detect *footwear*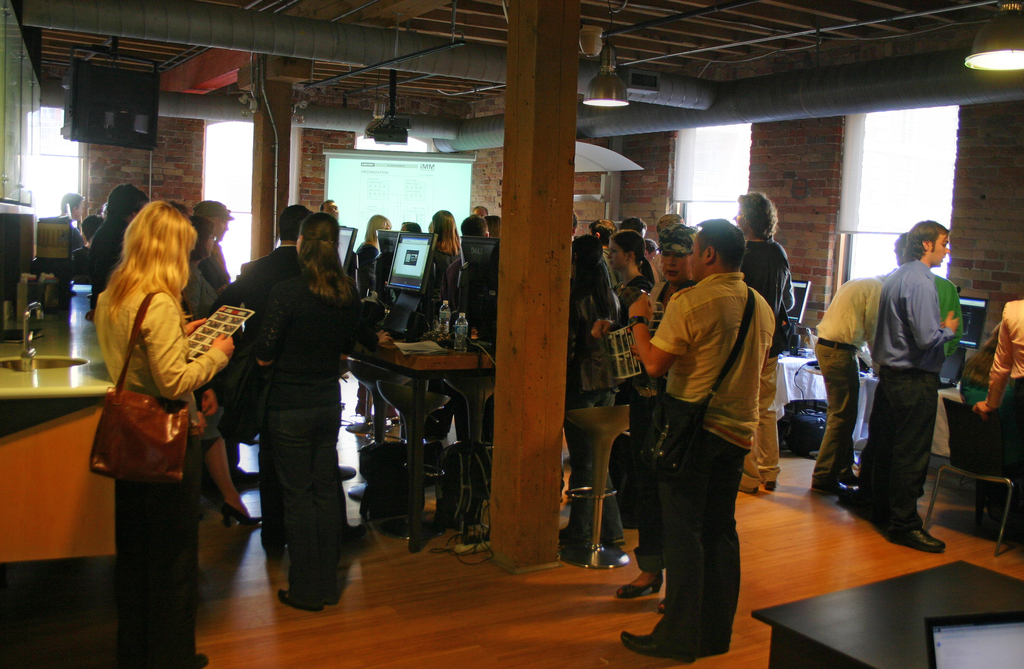
bbox=[859, 488, 883, 524]
